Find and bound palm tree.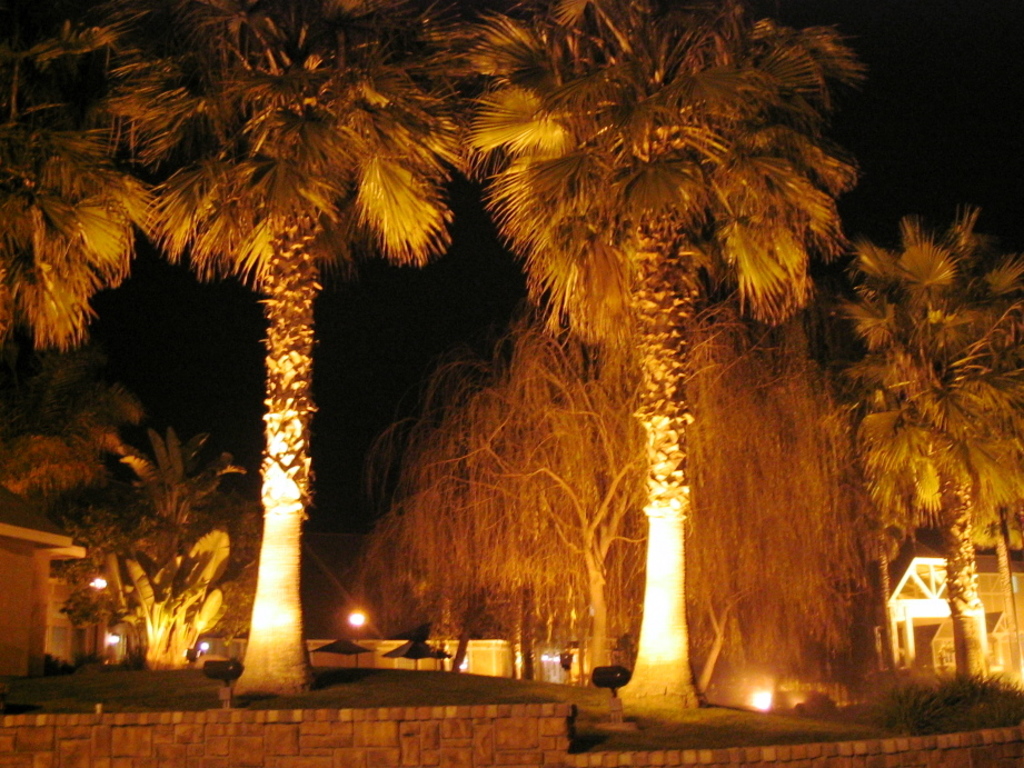
Bound: 171 17 459 684.
